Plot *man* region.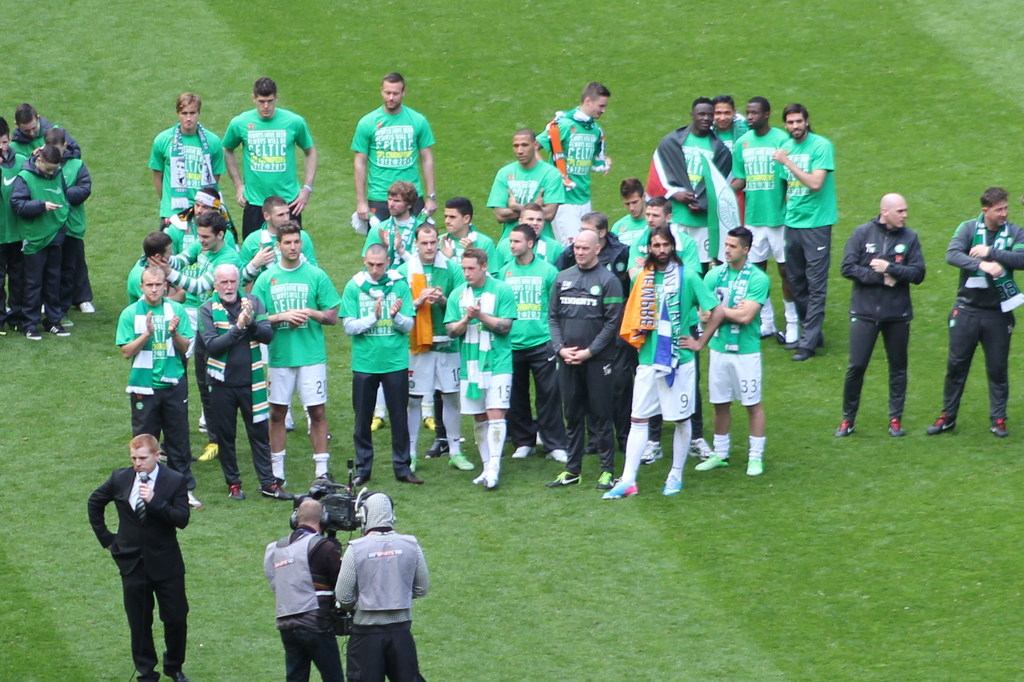
Plotted at x1=85 y1=429 x2=197 y2=681.
